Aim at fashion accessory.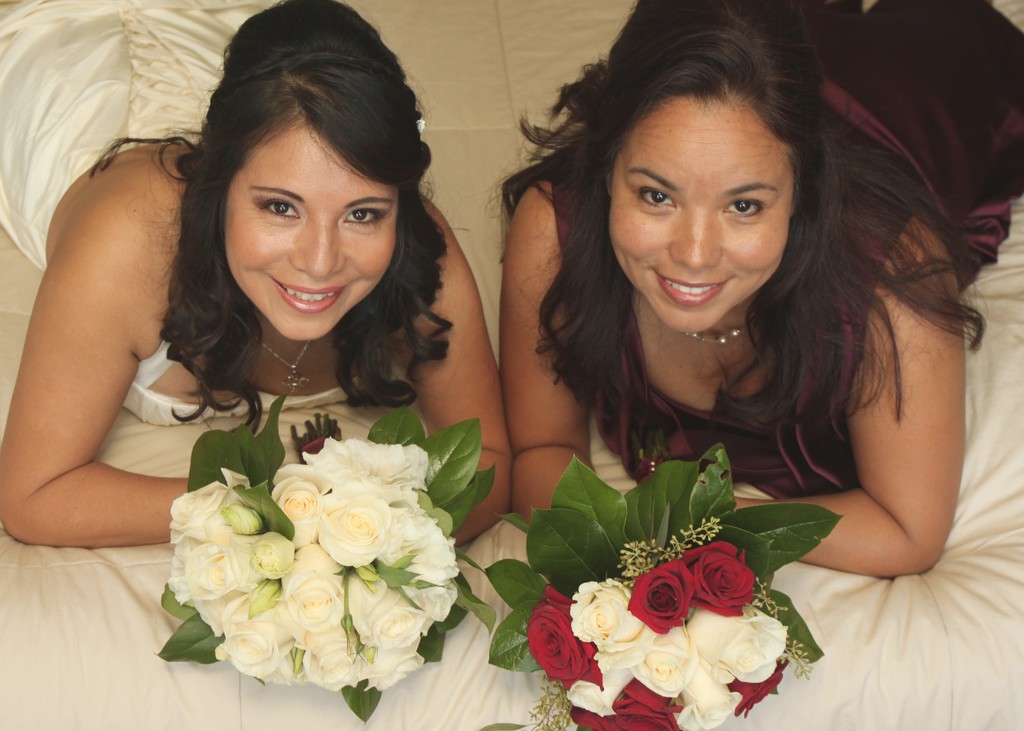
Aimed at left=257, top=334, right=317, bottom=393.
